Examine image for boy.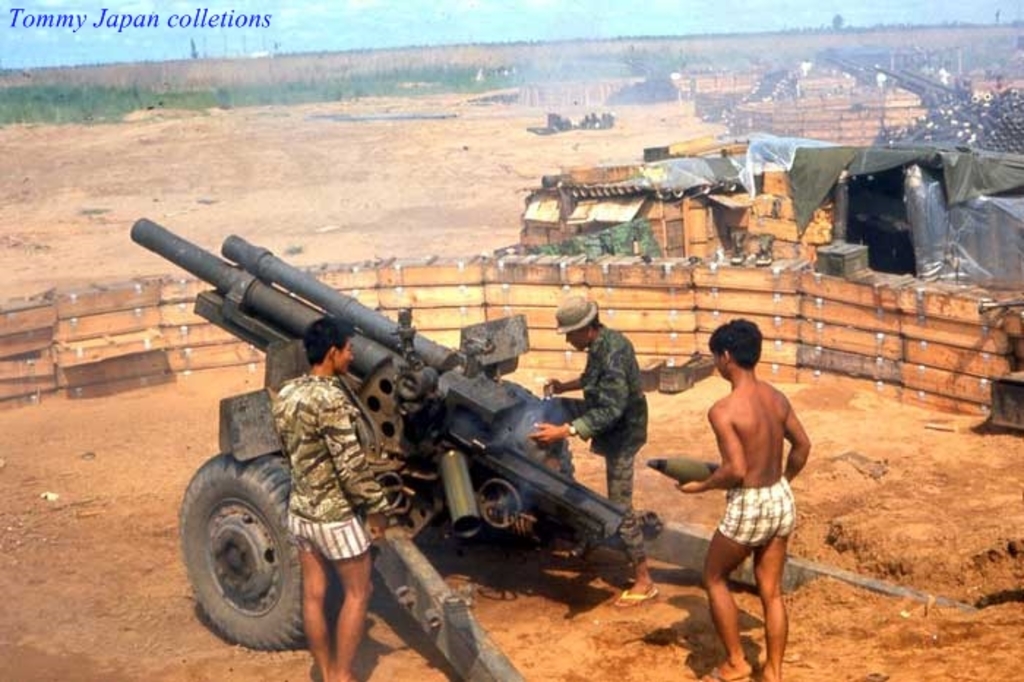
Examination result: (left=530, top=294, right=644, bottom=602).
